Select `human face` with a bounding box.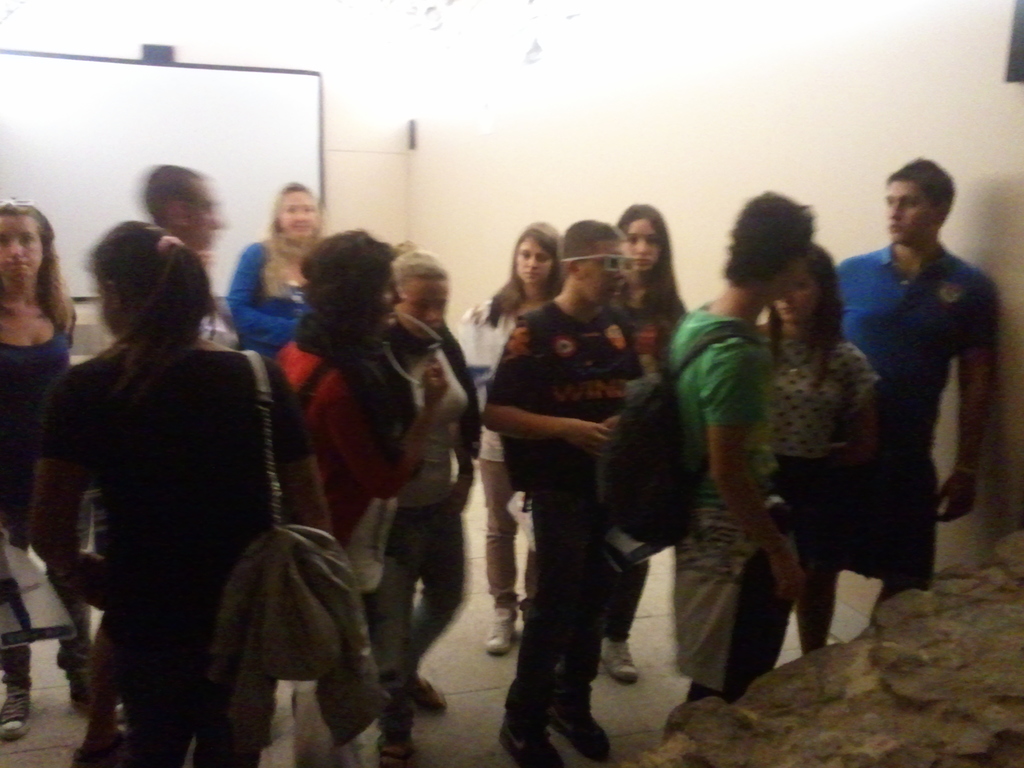
select_region(100, 278, 122, 346).
